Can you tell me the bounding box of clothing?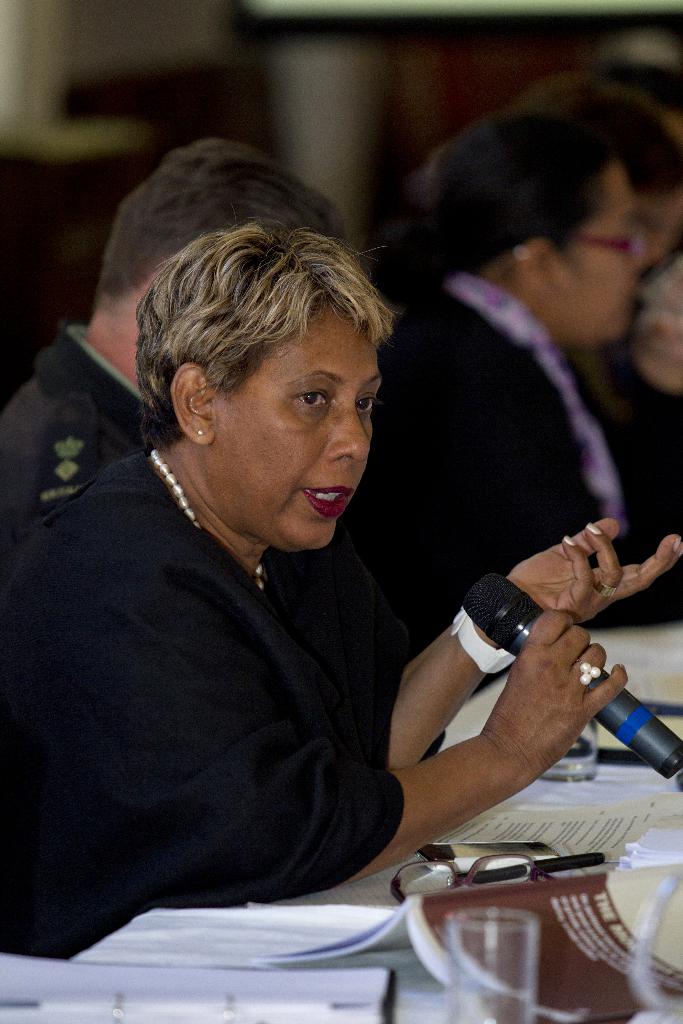
x1=0, y1=318, x2=150, y2=531.
